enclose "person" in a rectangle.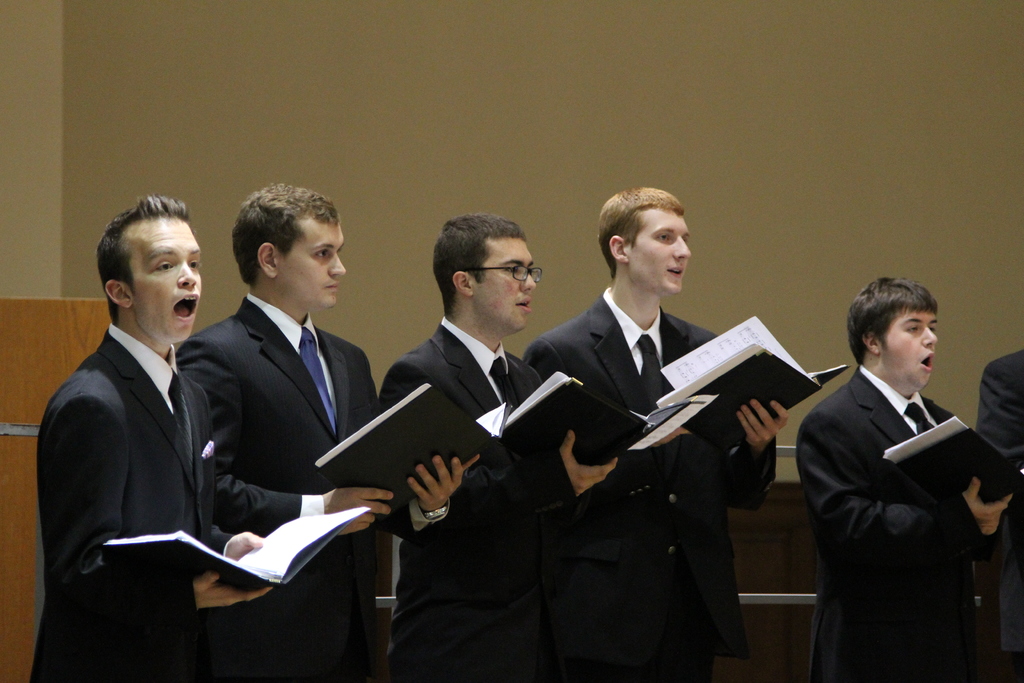
crop(813, 278, 1007, 682).
